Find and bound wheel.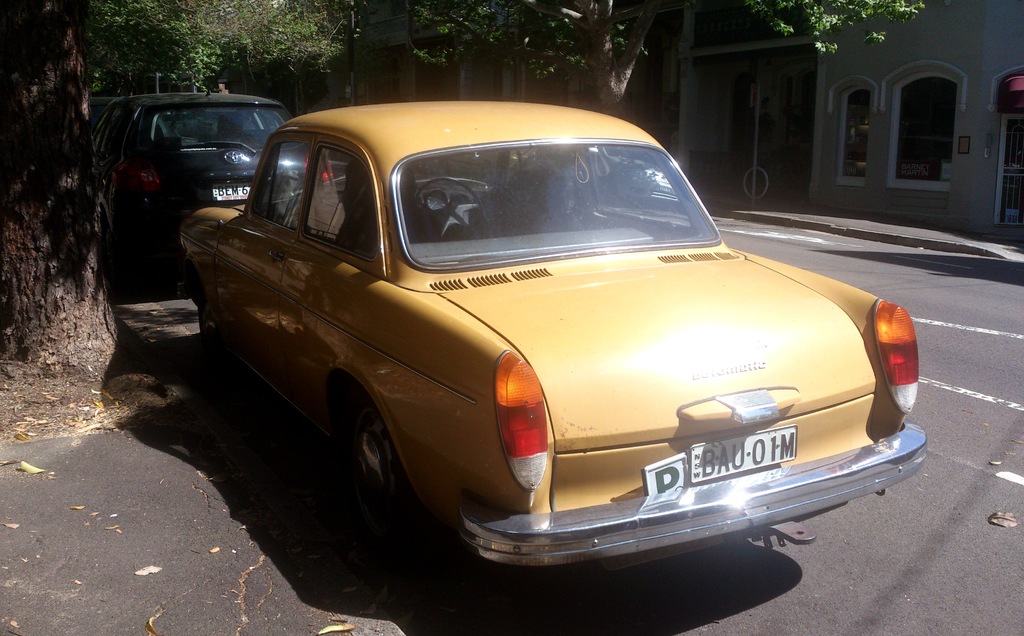
Bound: bbox=(415, 178, 488, 237).
